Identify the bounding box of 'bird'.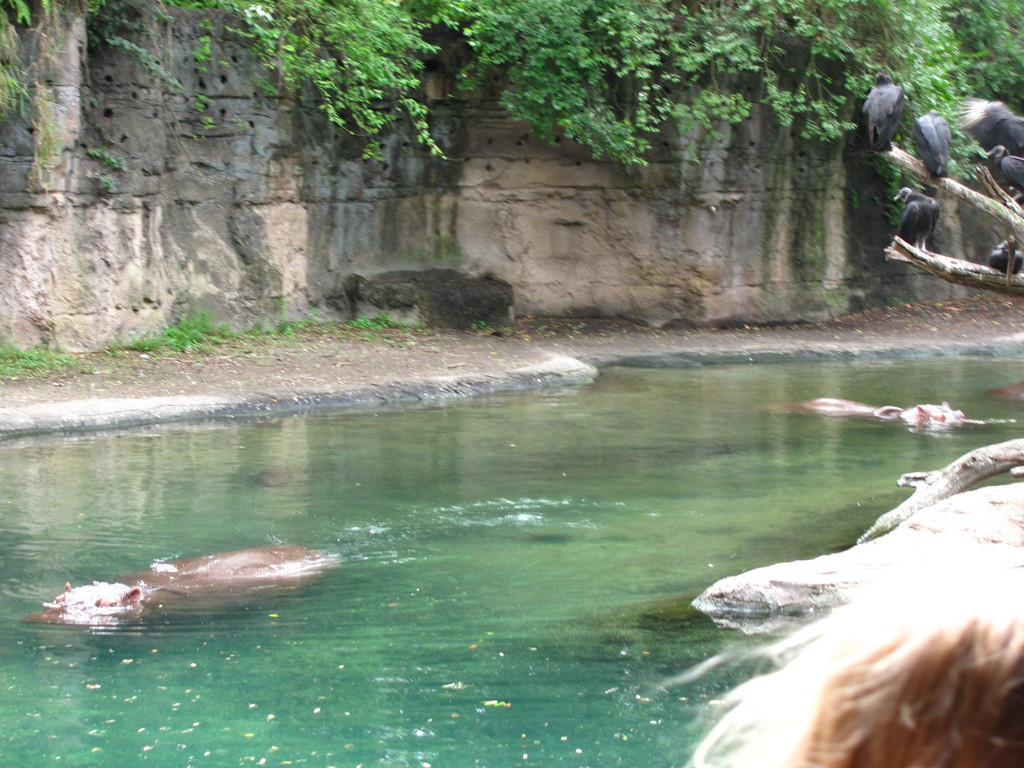
907, 97, 954, 184.
